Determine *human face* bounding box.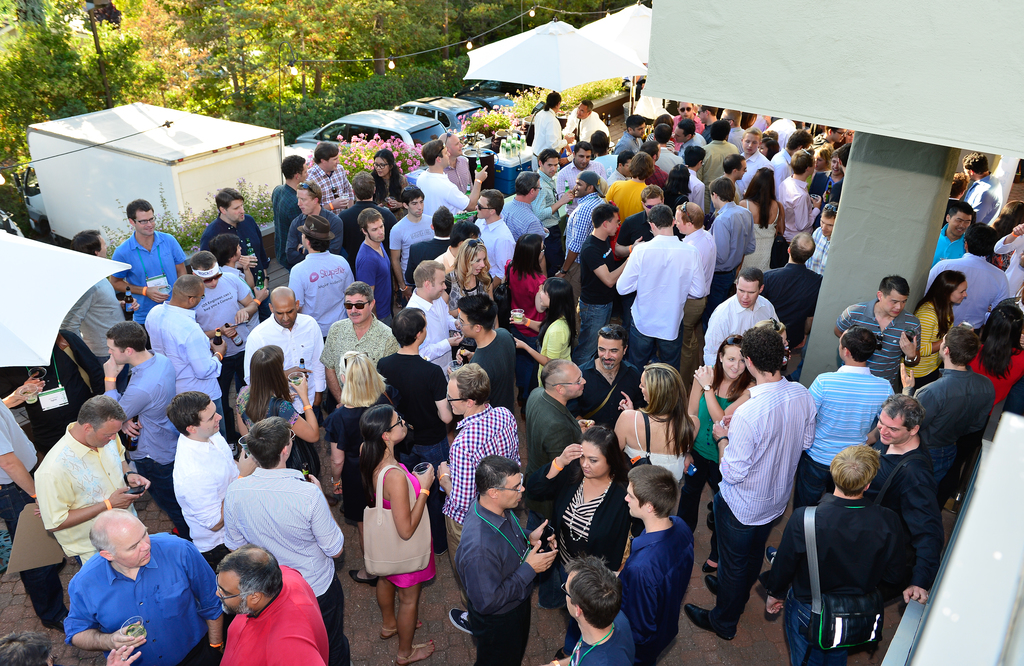
Determined: box=[742, 134, 759, 153].
